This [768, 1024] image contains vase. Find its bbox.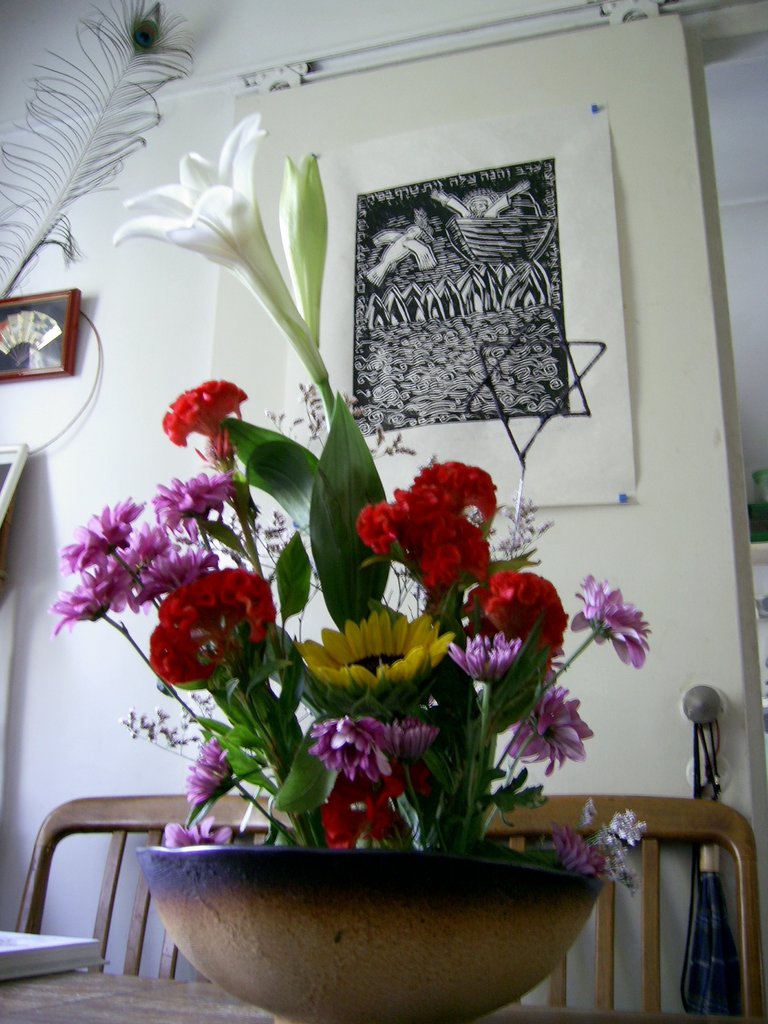
left=136, top=845, right=608, bottom=1023.
